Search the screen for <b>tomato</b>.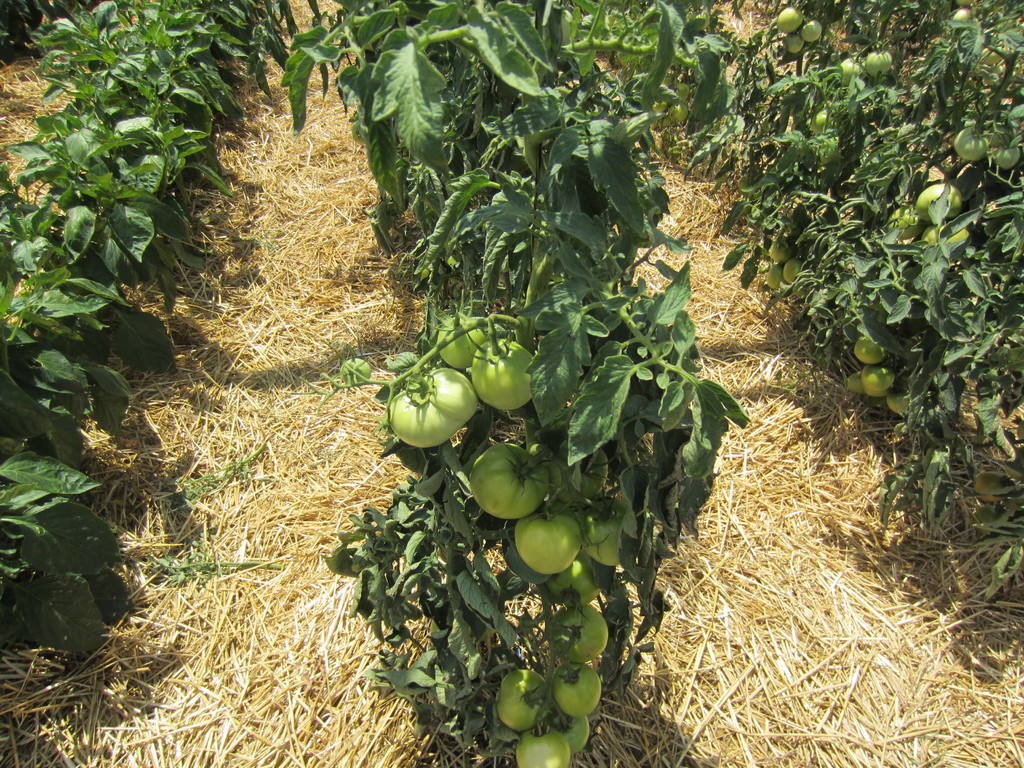
Found at (955, 124, 985, 157).
